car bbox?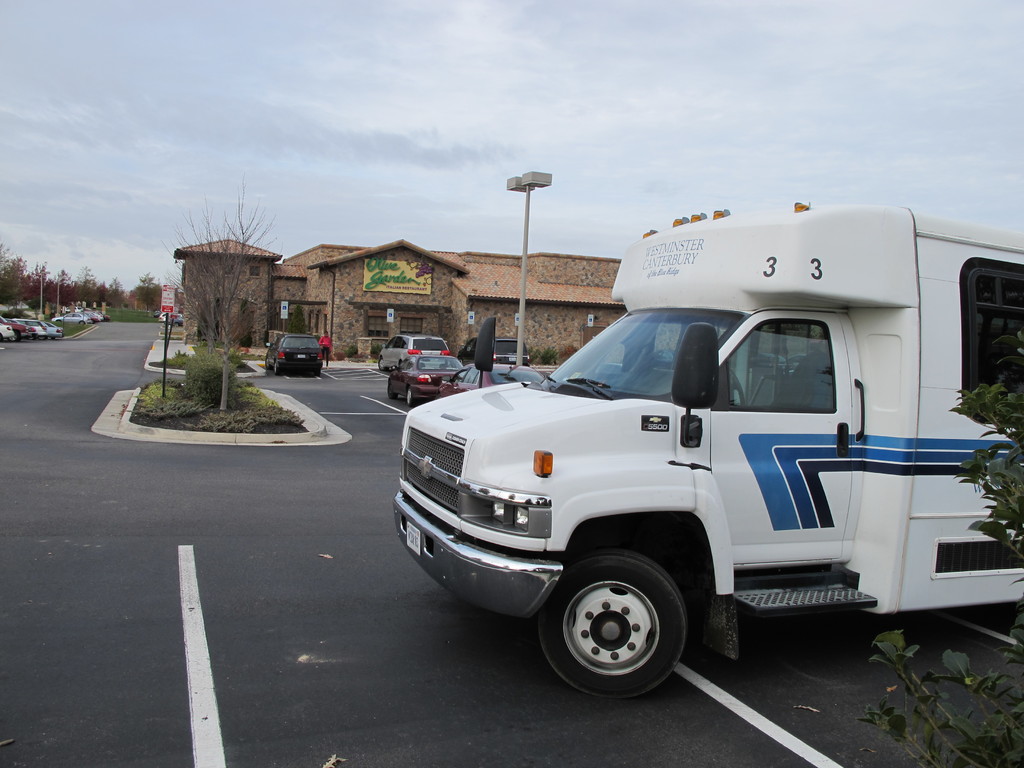
region(383, 355, 466, 408)
